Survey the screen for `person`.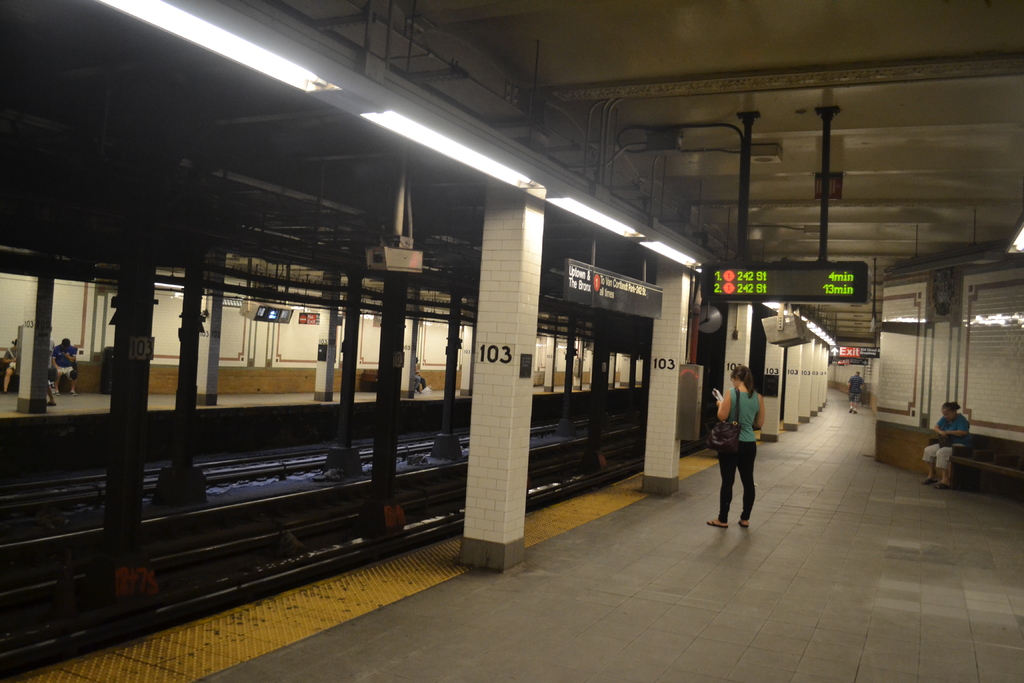
Survey found: select_region(708, 350, 766, 532).
